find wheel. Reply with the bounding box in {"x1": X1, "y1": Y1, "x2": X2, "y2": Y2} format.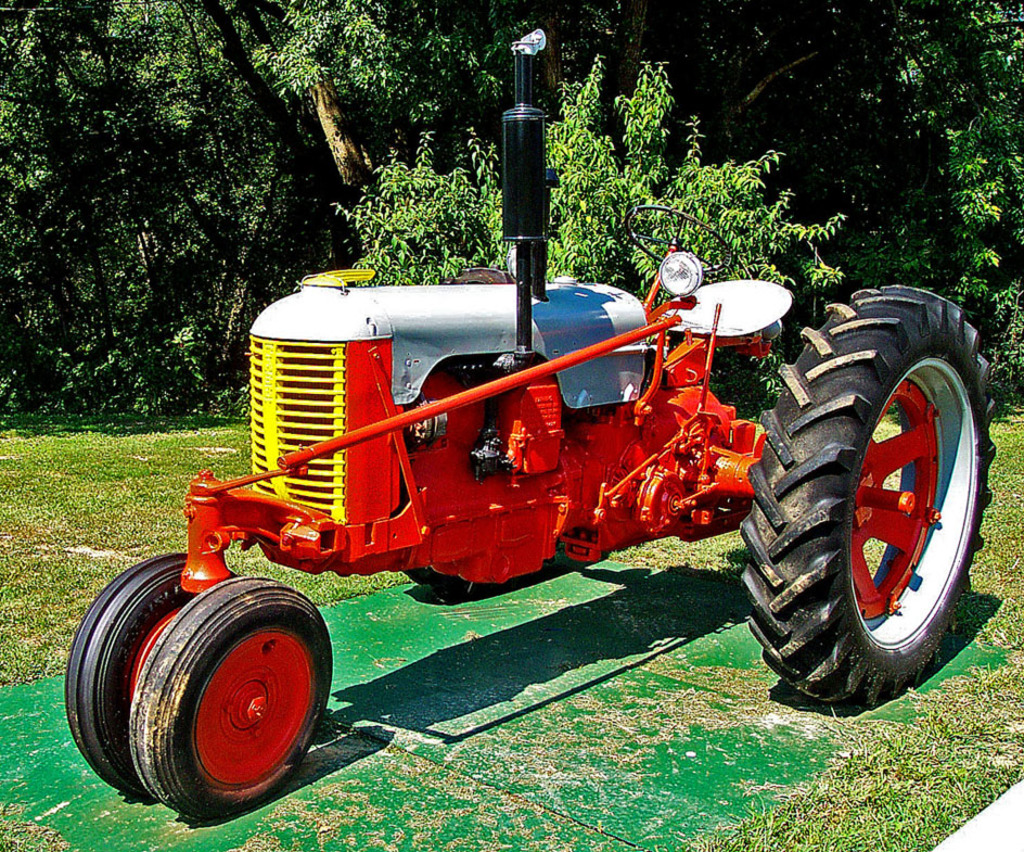
{"x1": 622, "y1": 206, "x2": 732, "y2": 276}.
